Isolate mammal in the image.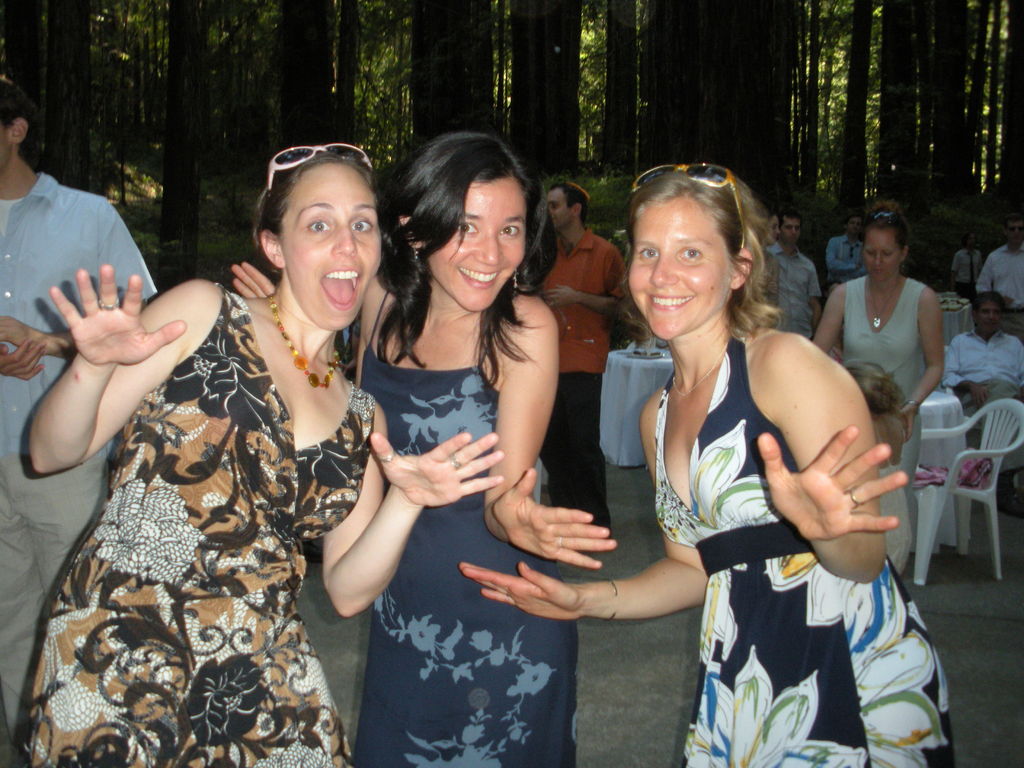
Isolated region: crop(551, 163, 904, 744).
